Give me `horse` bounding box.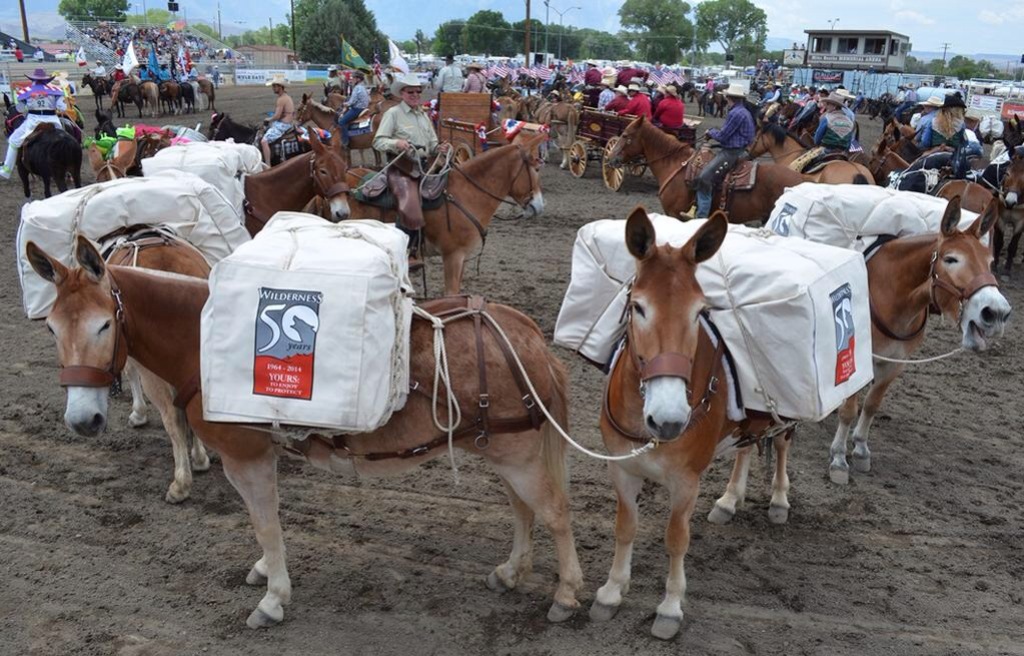
<box>1,93,96,218</box>.
